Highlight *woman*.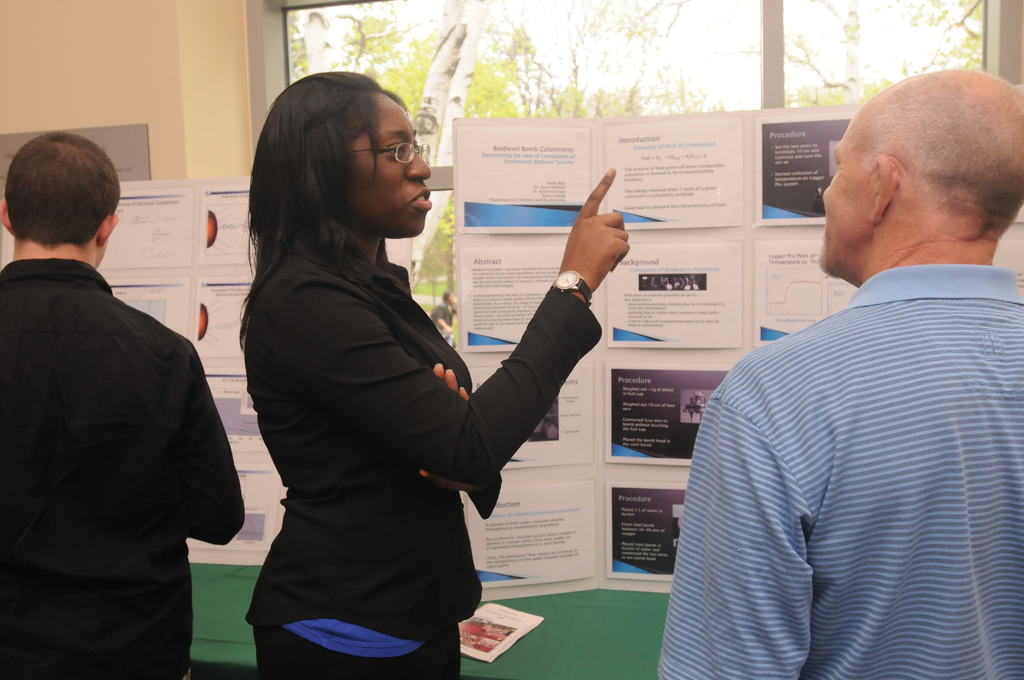
Highlighted region: locate(239, 69, 636, 679).
